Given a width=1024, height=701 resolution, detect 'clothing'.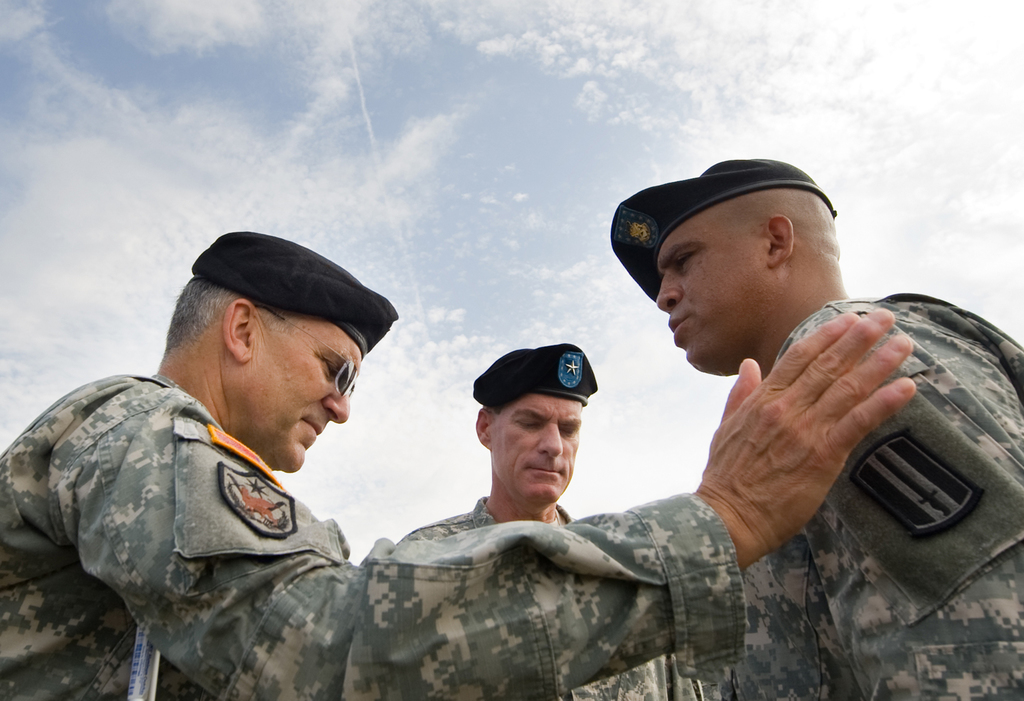
locate(698, 294, 1023, 700).
